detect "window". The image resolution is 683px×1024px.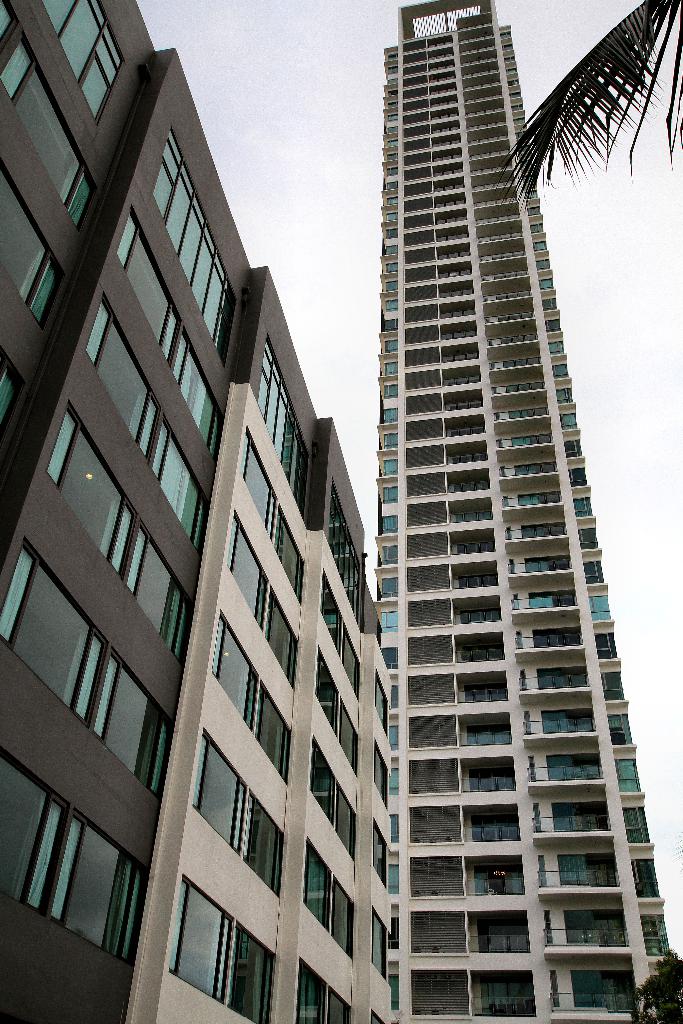
(320,571,357,679).
